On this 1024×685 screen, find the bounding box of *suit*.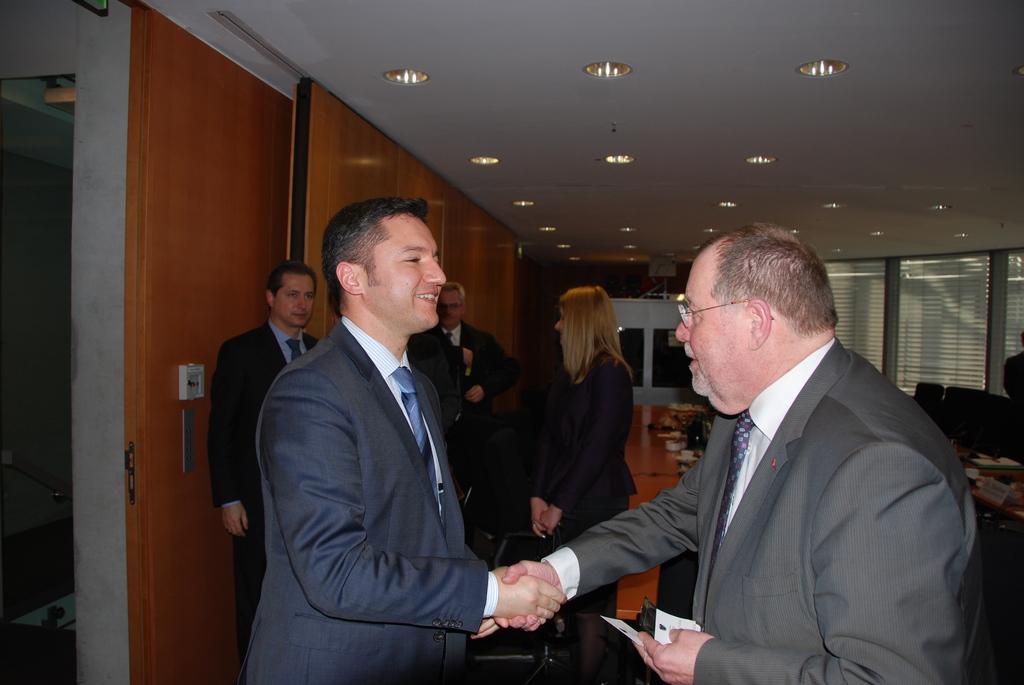
Bounding box: BBox(410, 324, 525, 558).
